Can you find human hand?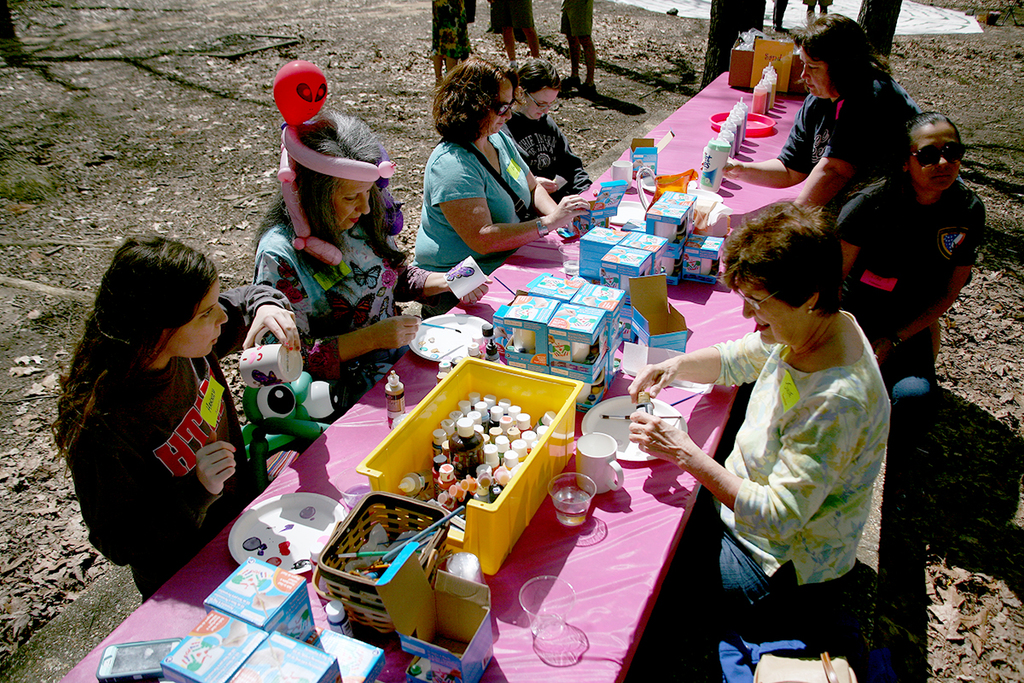
Yes, bounding box: <box>549,192,591,228</box>.
